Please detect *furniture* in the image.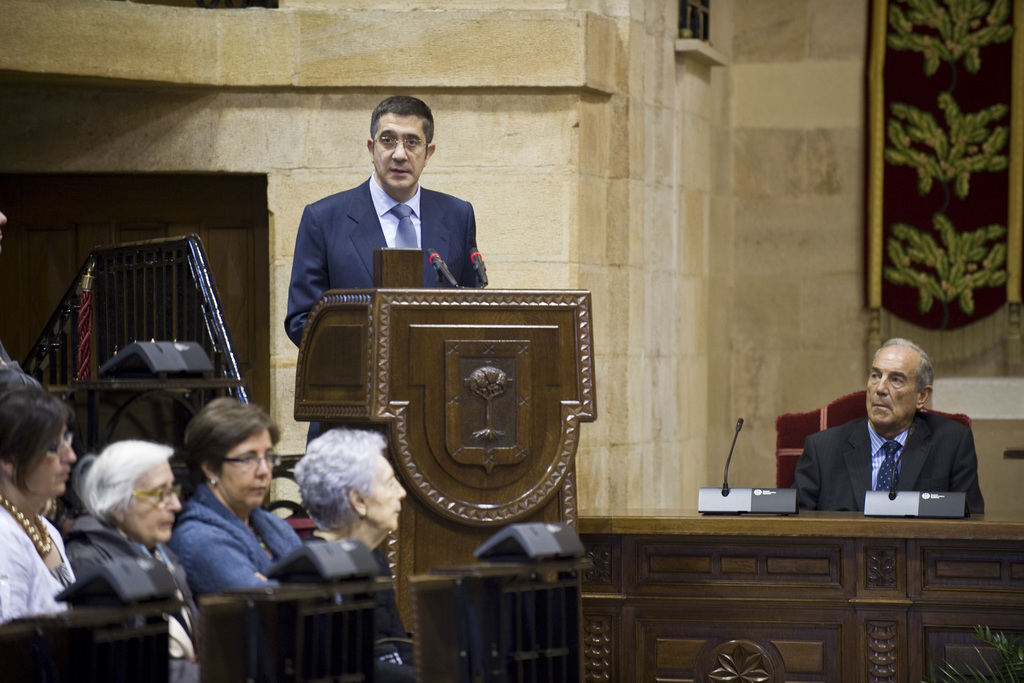
294:248:595:682.
